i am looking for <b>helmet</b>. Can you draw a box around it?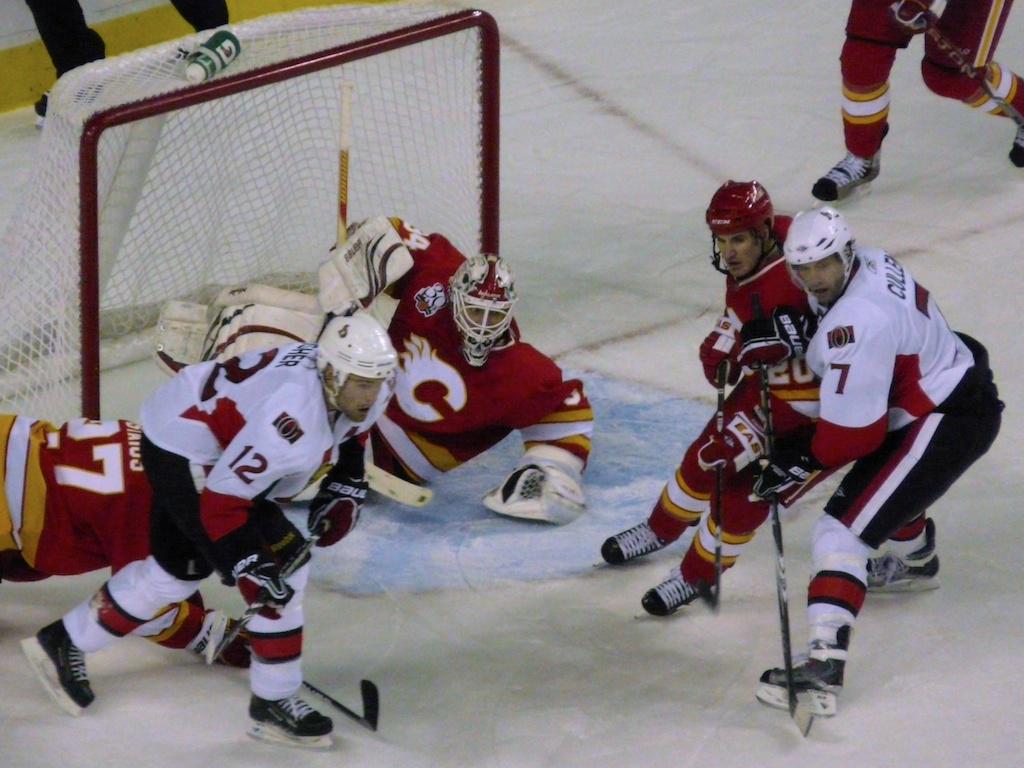
Sure, the bounding box is bbox=[701, 181, 776, 276].
